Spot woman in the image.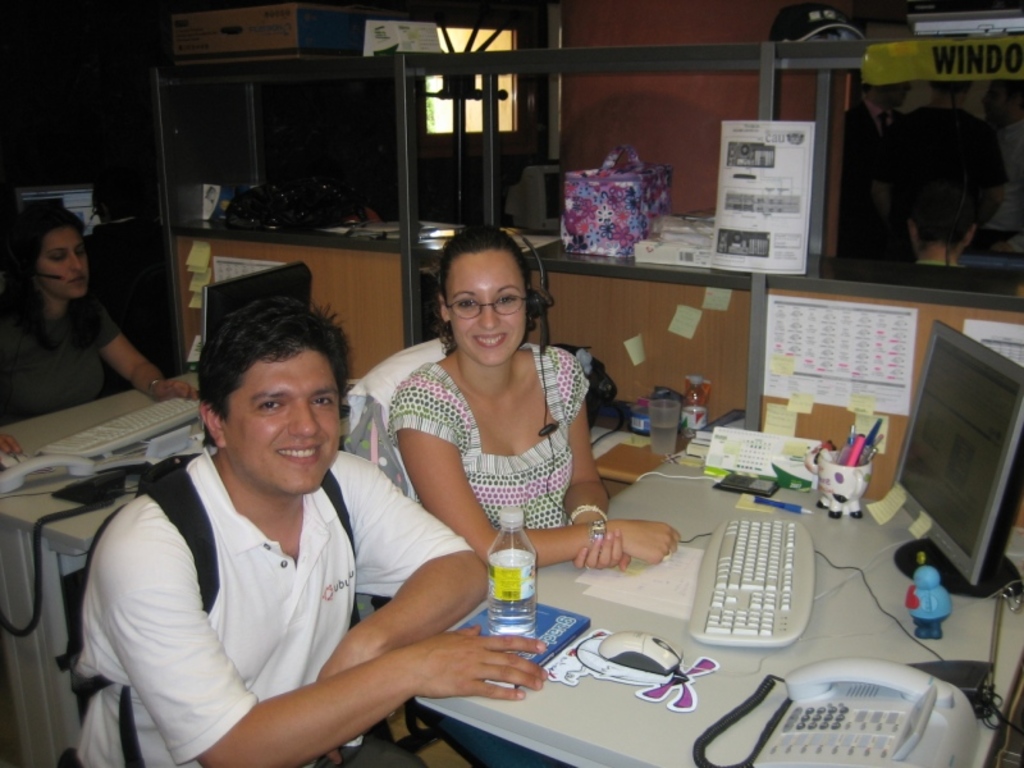
woman found at region(357, 253, 626, 605).
